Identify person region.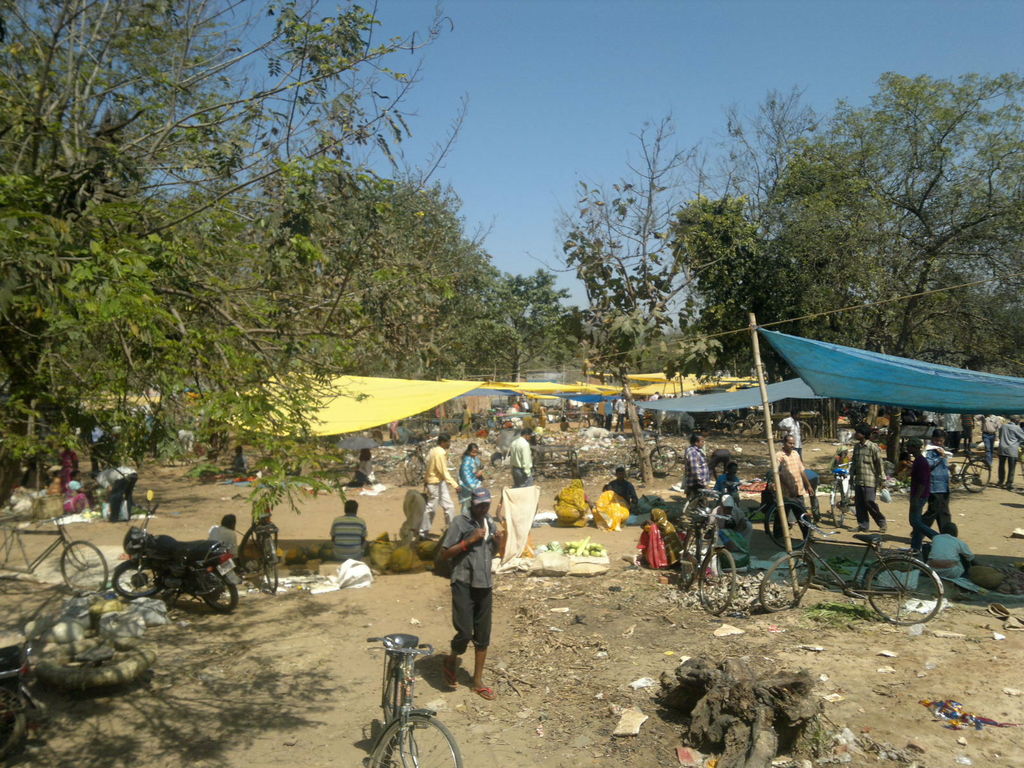
Region: left=634, top=503, right=683, bottom=569.
